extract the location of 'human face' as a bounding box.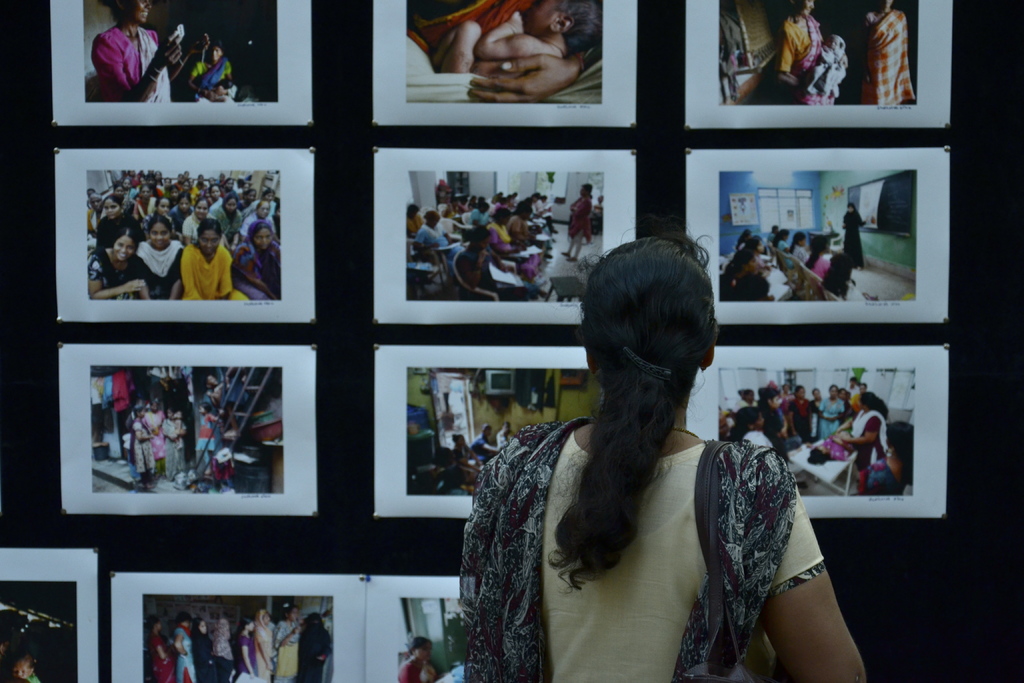
[x1=198, y1=619, x2=208, y2=636].
